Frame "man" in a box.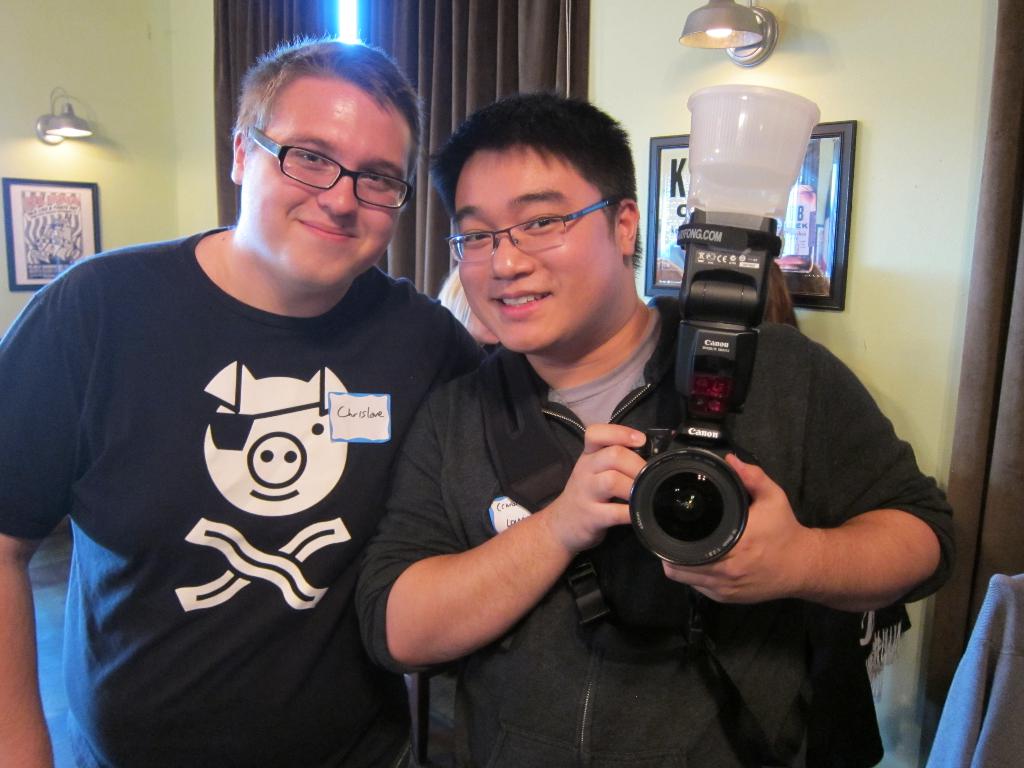
<box>0,33,483,767</box>.
